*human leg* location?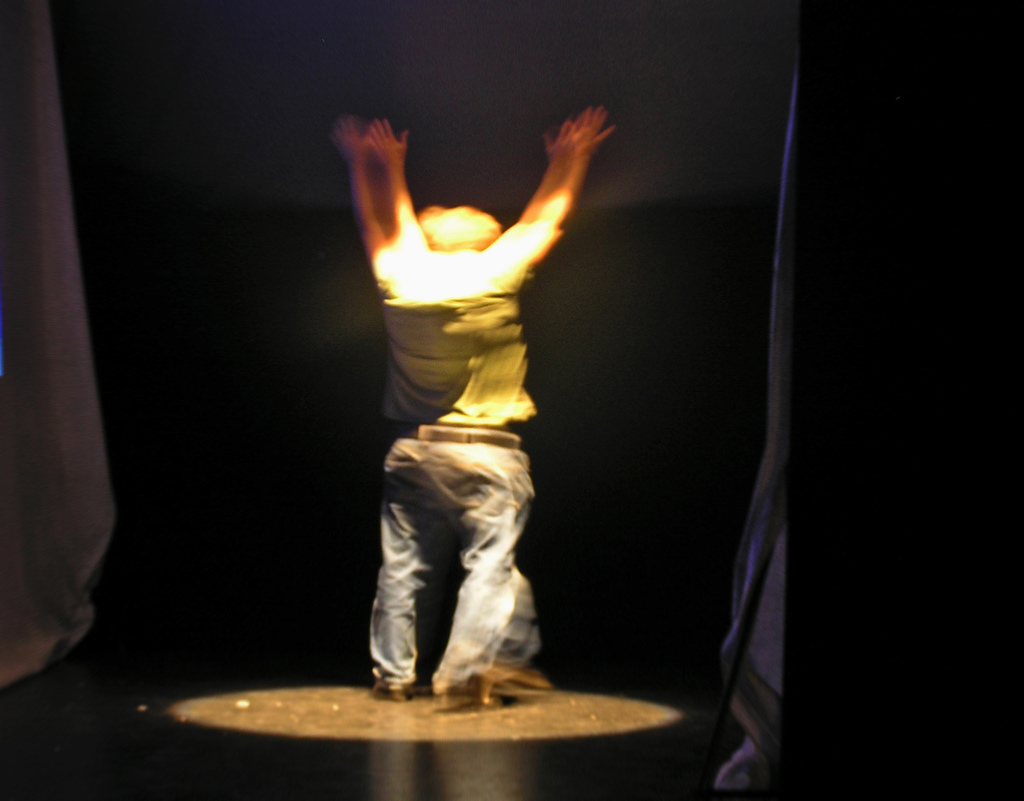
l=431, t=418, r=545, b=698
